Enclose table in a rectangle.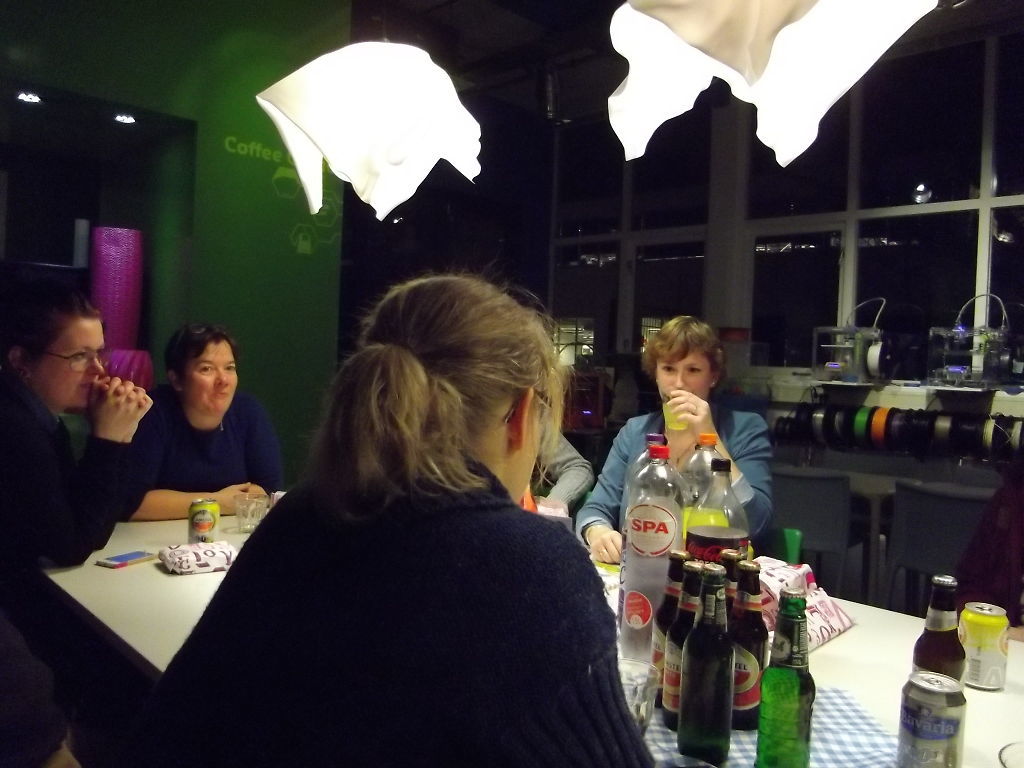
(left=48, top=494, right=1023, bottom=767).
